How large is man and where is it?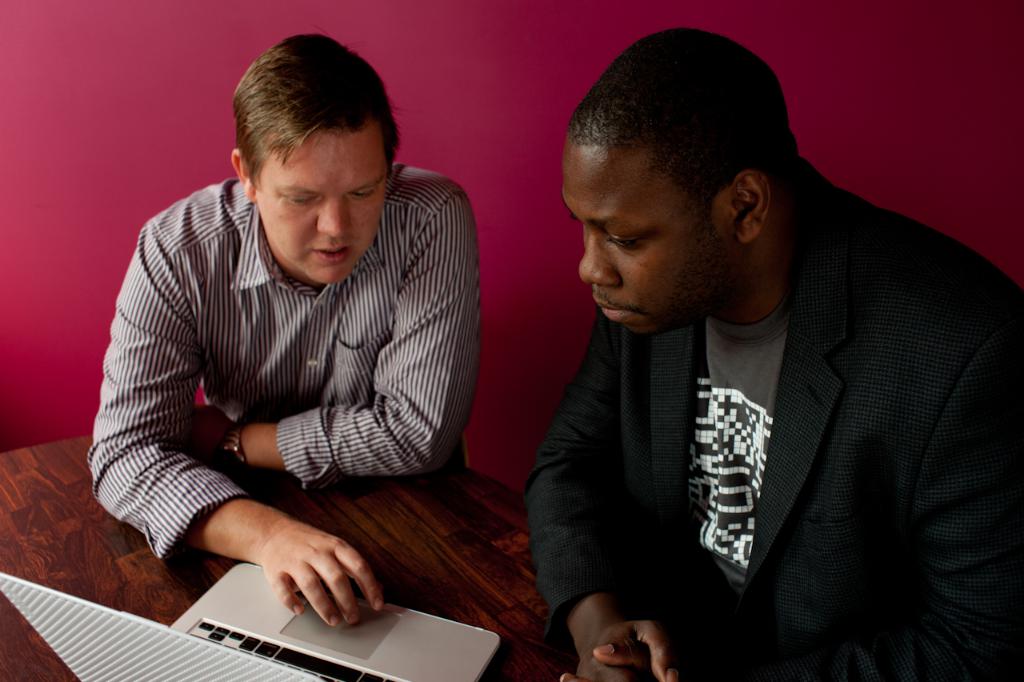
Bounding box: region(89, 38, 458, 635).
